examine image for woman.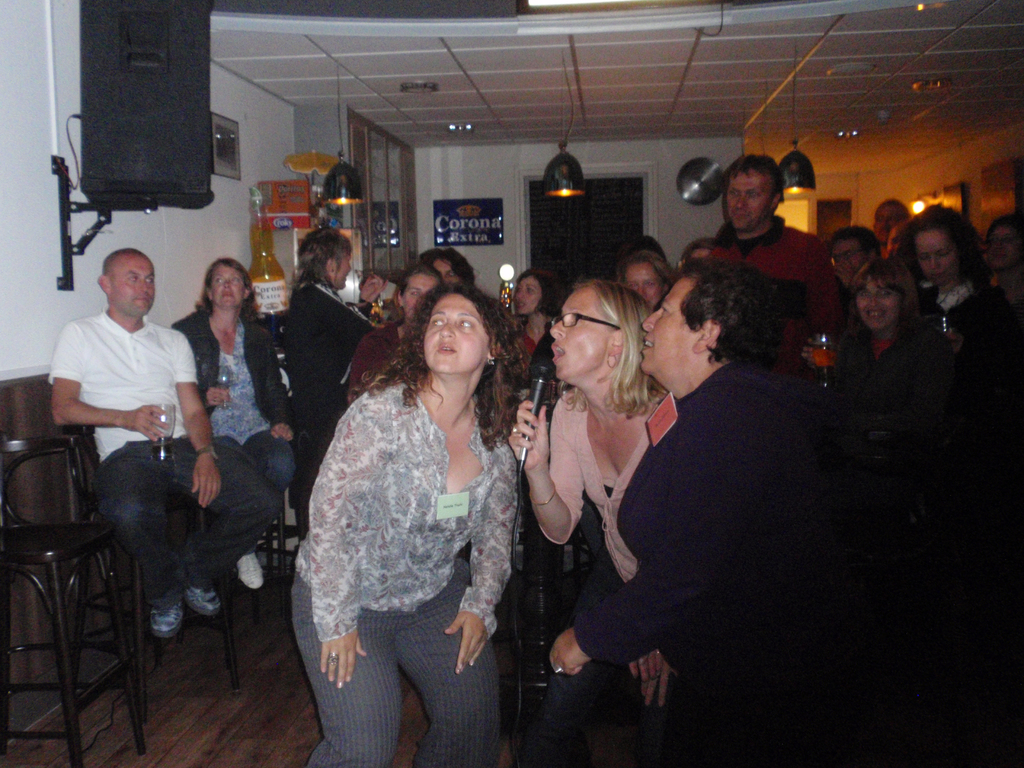
Examination result: bbox(812, 246, 952, 553).
